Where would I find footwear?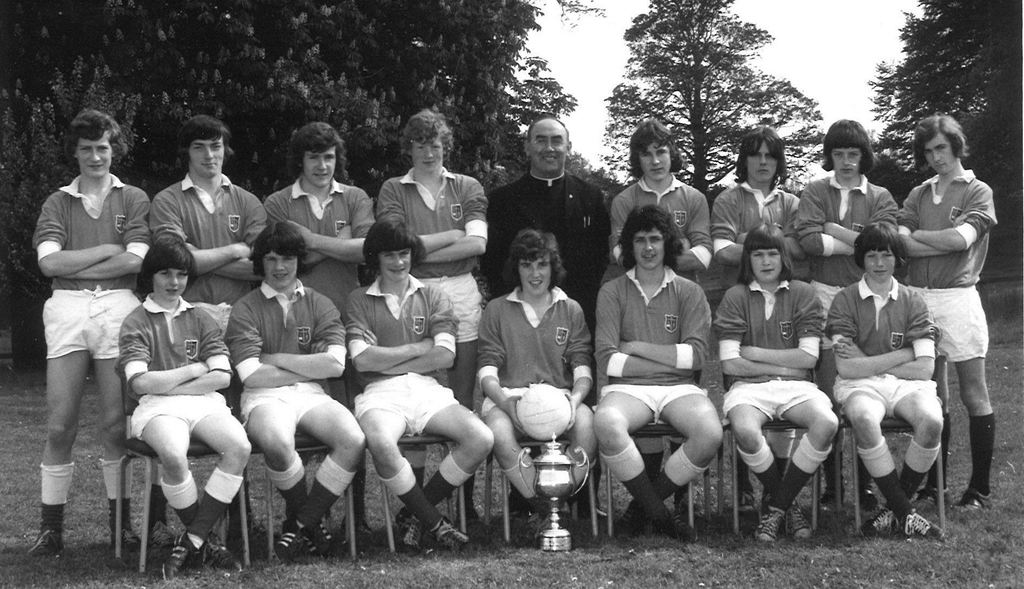
At x1=861, y1=502, x2=899, y2=536.
